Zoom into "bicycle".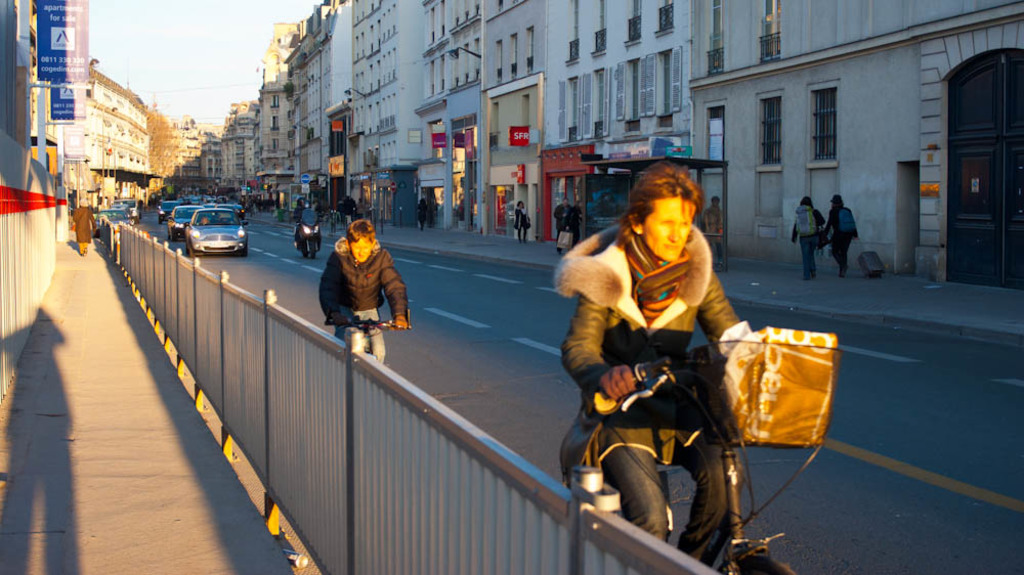
Zoom target: 601, 334, 846, 574.
